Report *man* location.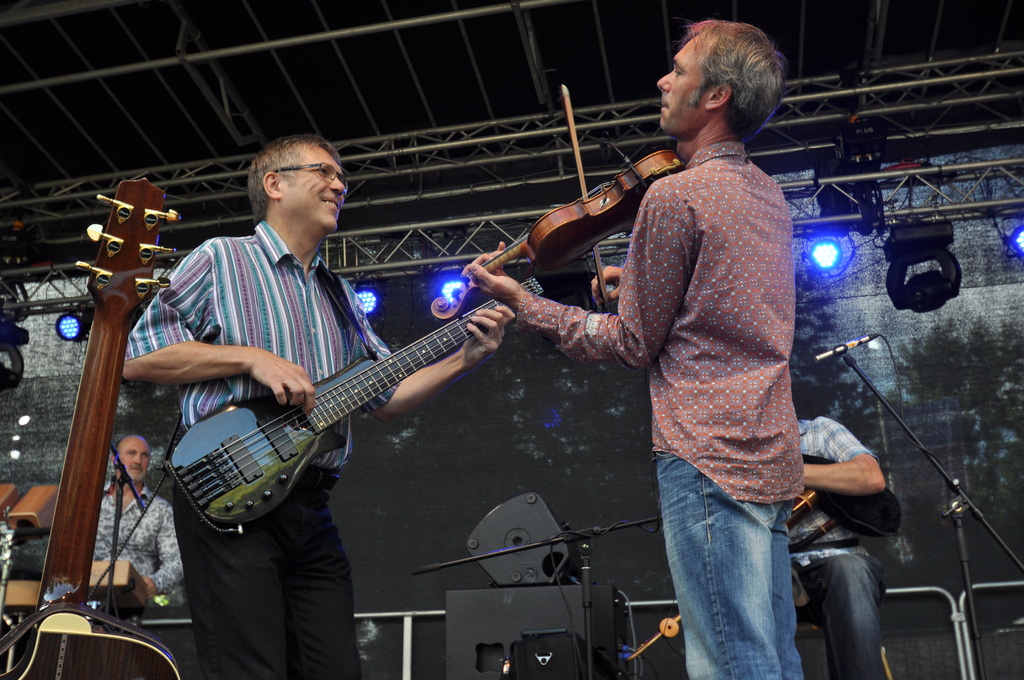
Report: (left=97, top=434, right=186, bottom=598).
